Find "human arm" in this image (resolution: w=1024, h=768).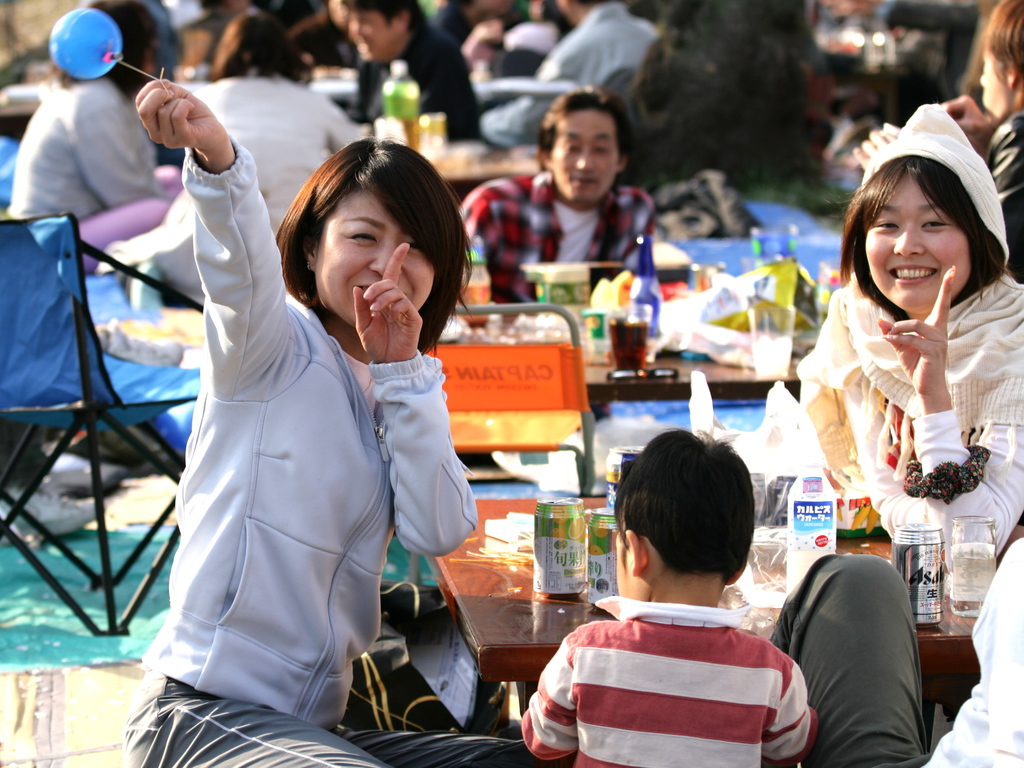
l=350, t=241, r=481, b=563.
